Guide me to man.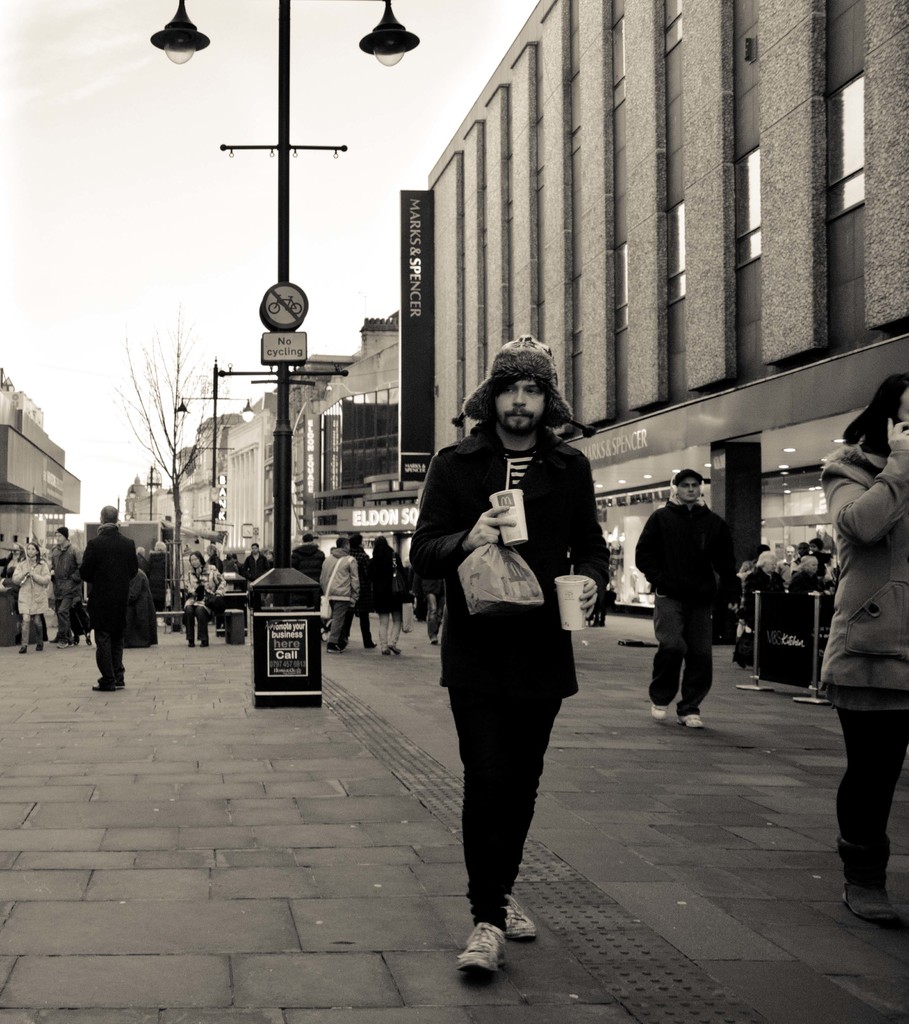
Guidance: [263, 547, 273, 564].
